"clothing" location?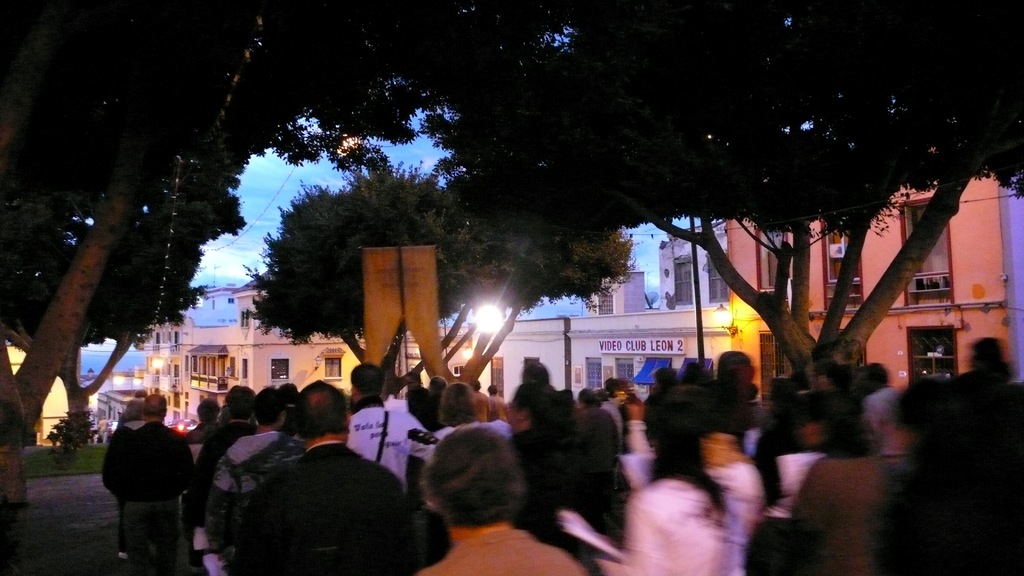
417/525/582/575
